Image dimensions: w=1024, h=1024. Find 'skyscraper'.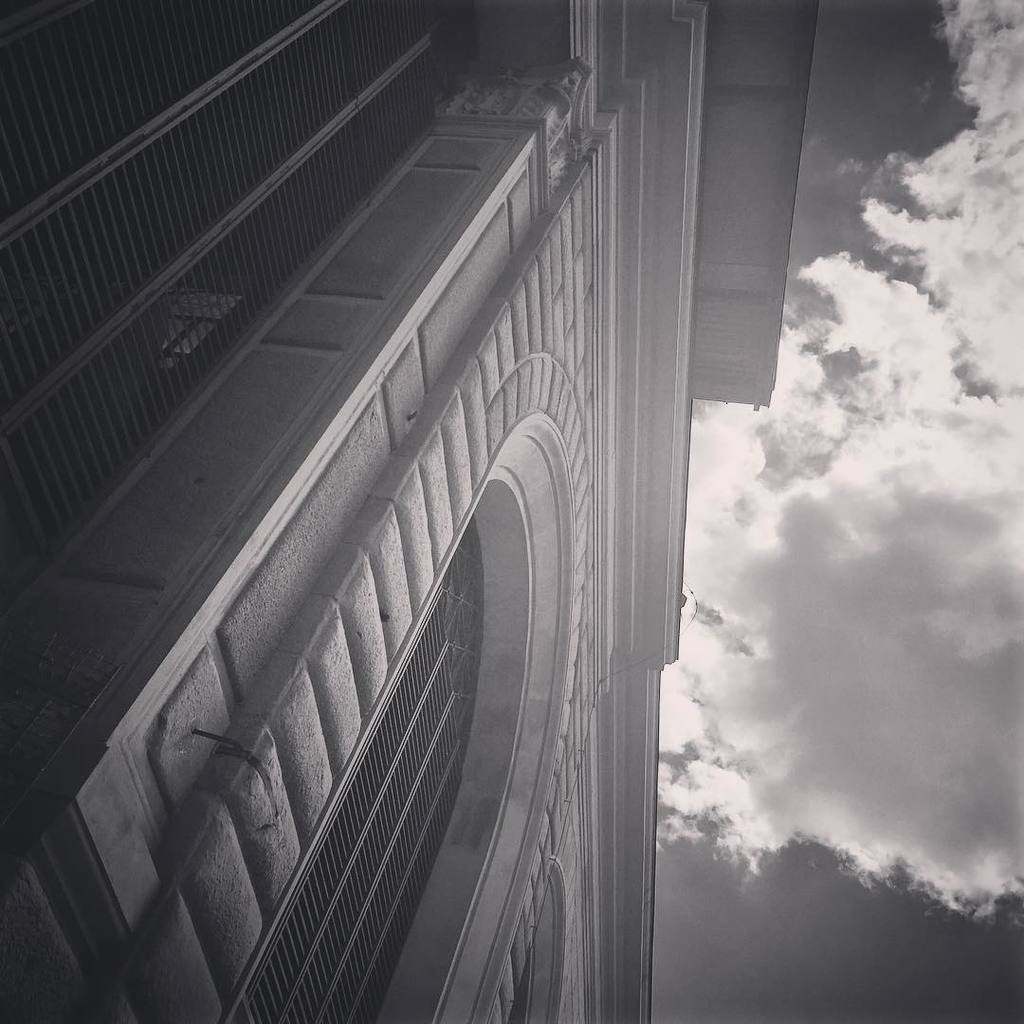
bbox=(9, 0, 748, 1023).
